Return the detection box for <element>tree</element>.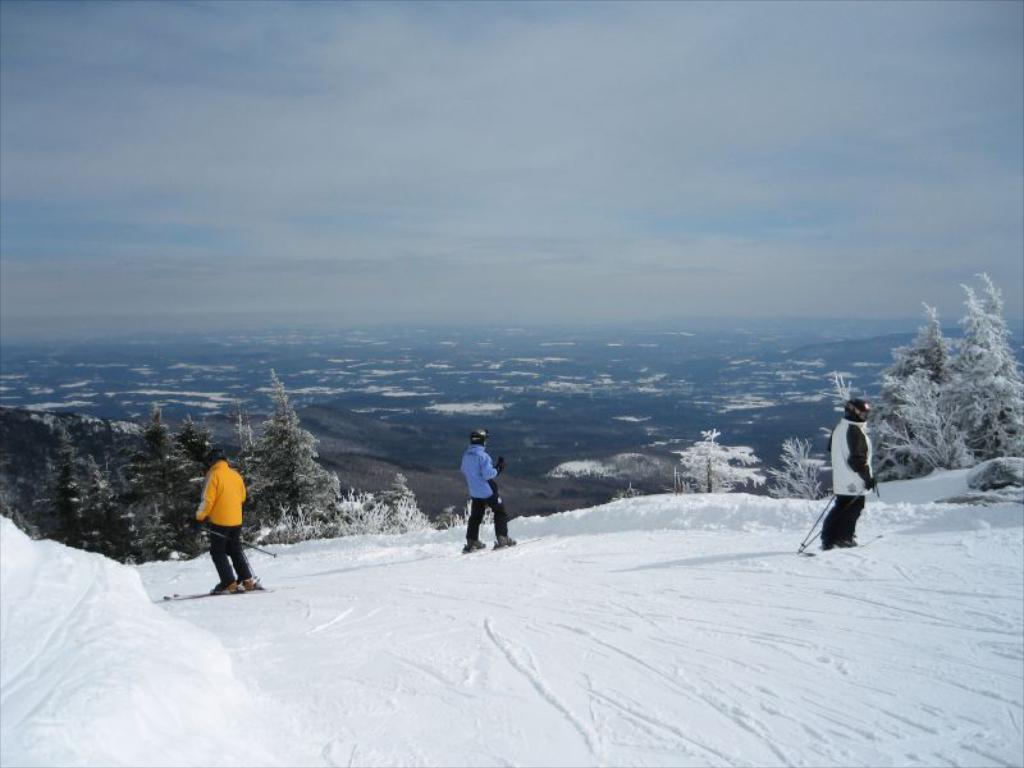
<box>667,431,746,499</box>.
